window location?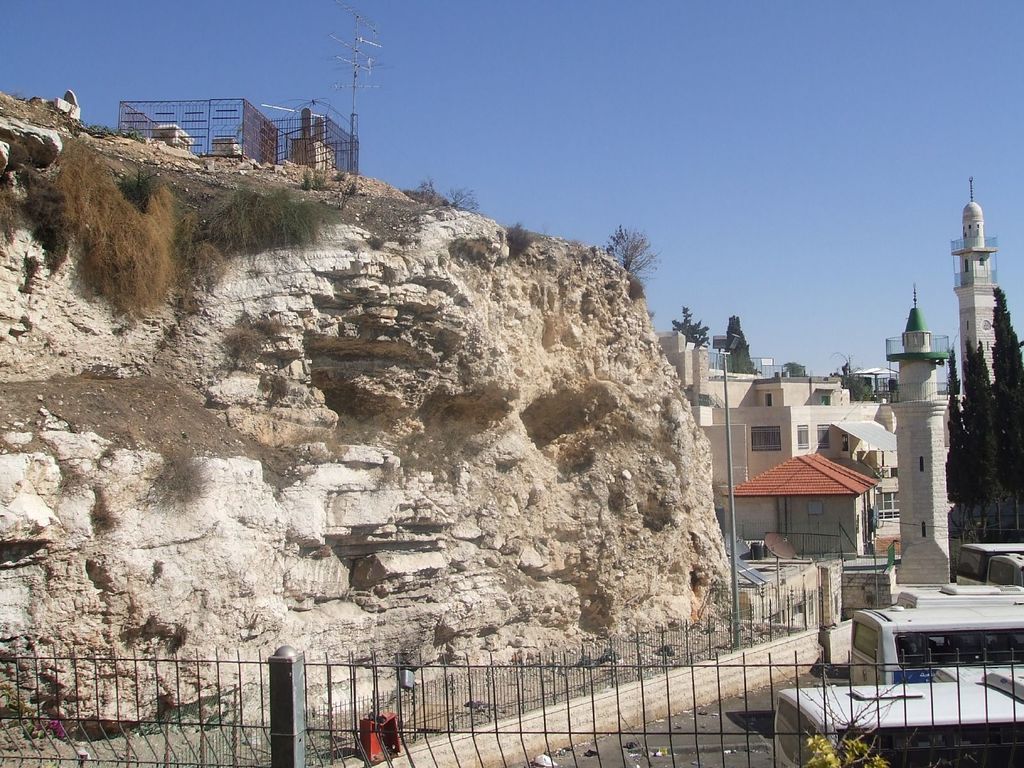
box(807, 498, 823, 518)
